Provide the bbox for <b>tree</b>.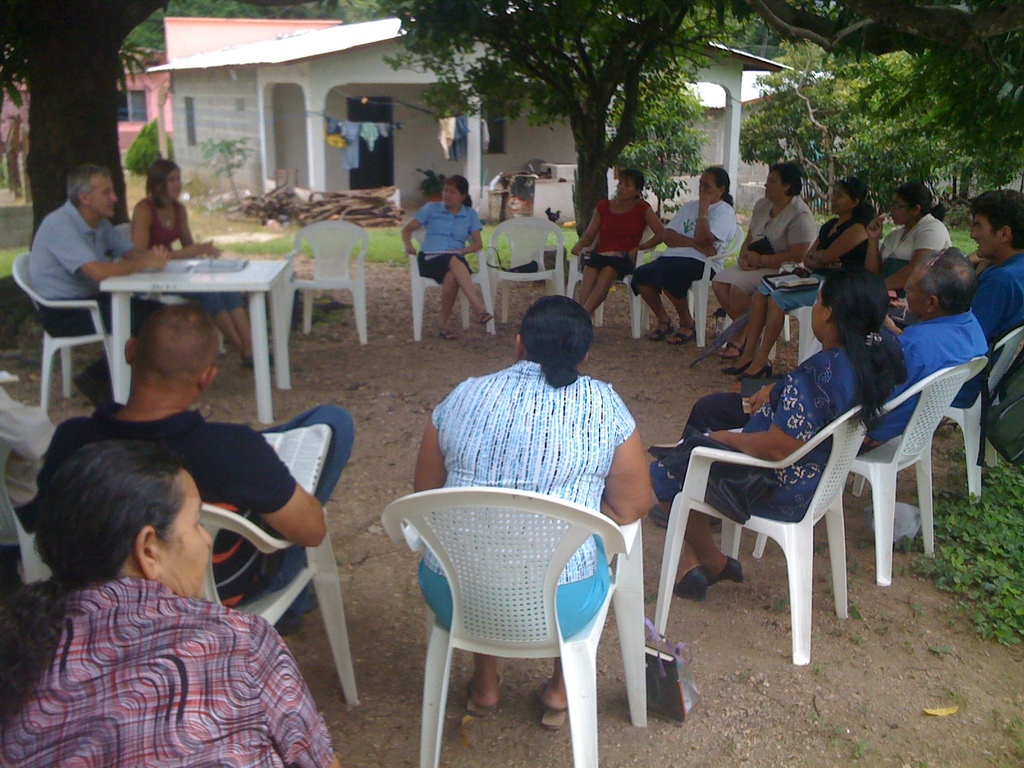
locate(378, 0, 737, 225).
